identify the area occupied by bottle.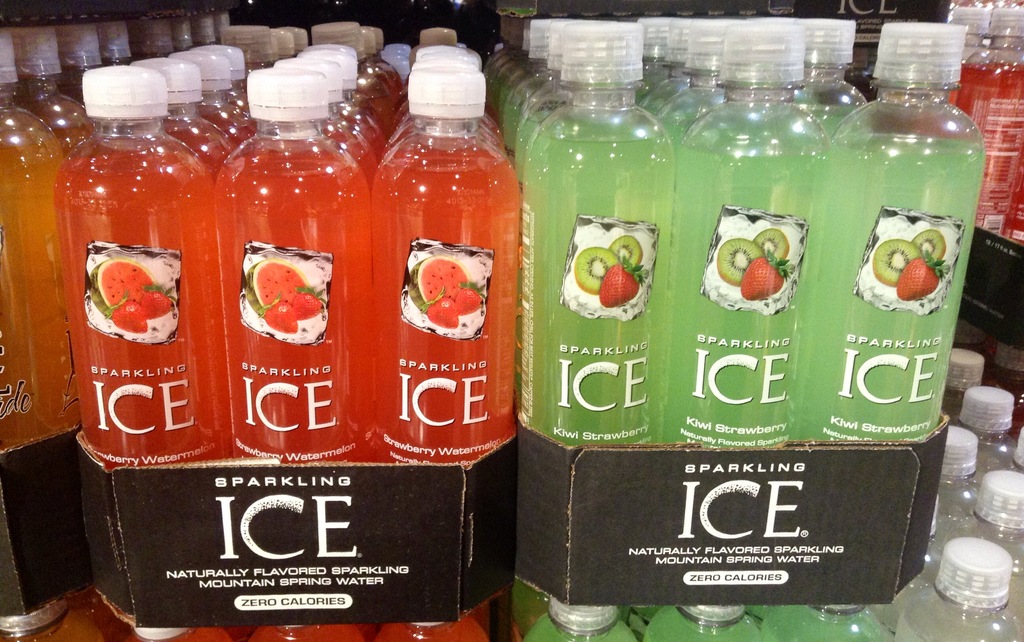
Area: <region>966, 468, 1023, 577</region>.
